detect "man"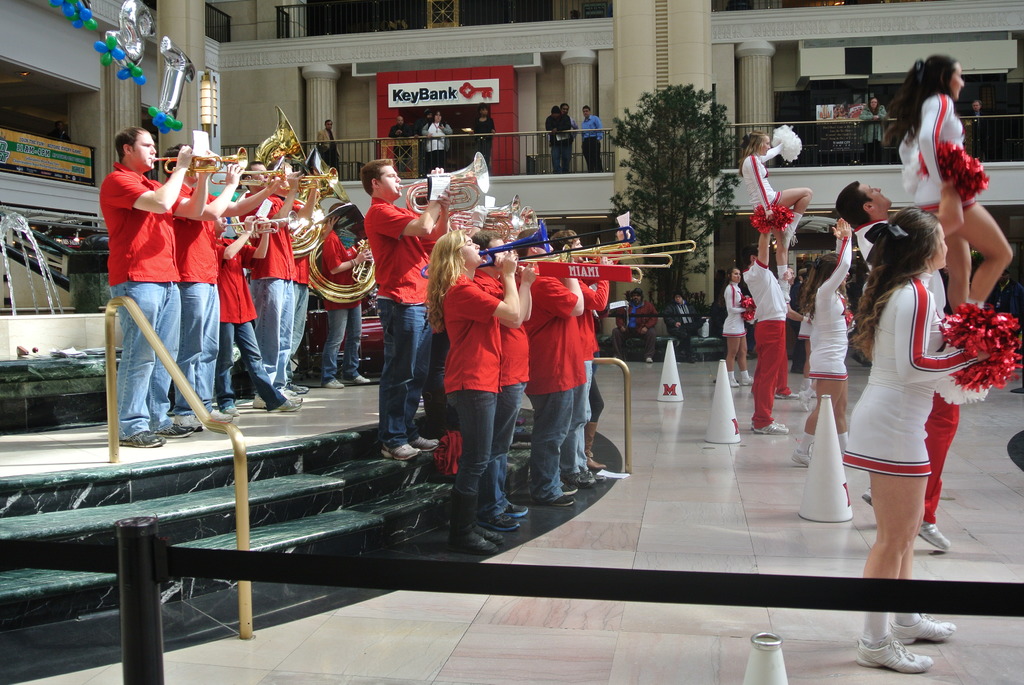
<box>499,230,611,494</box>
